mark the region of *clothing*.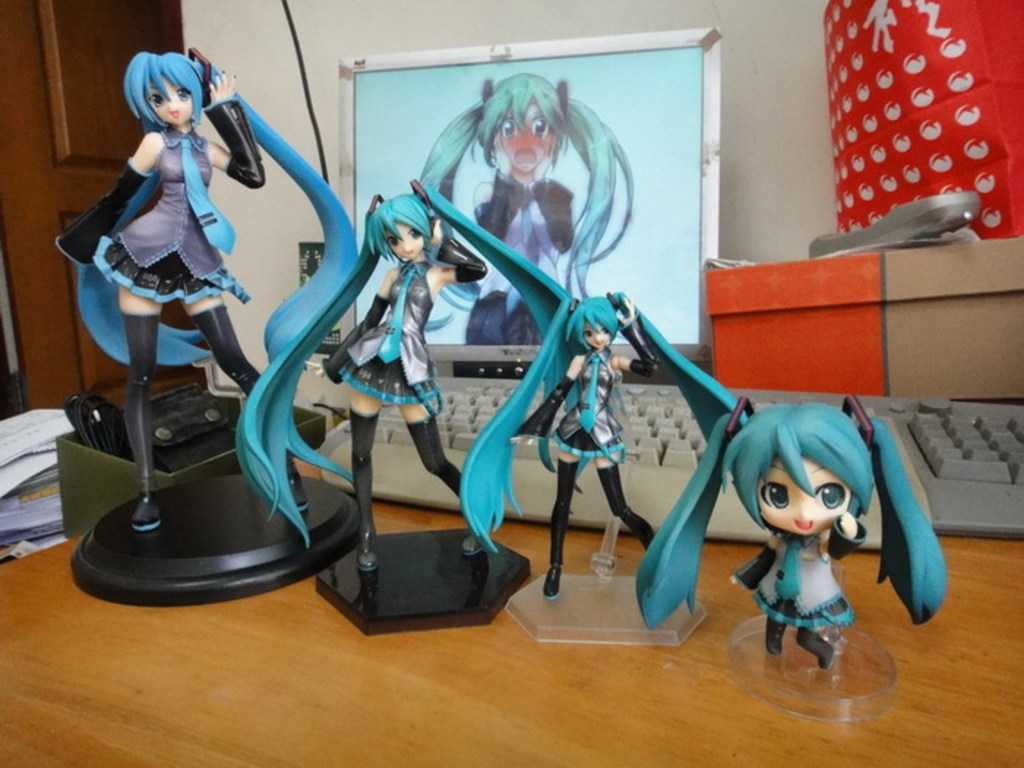
Region: detection(461, 168, 578, 345).
